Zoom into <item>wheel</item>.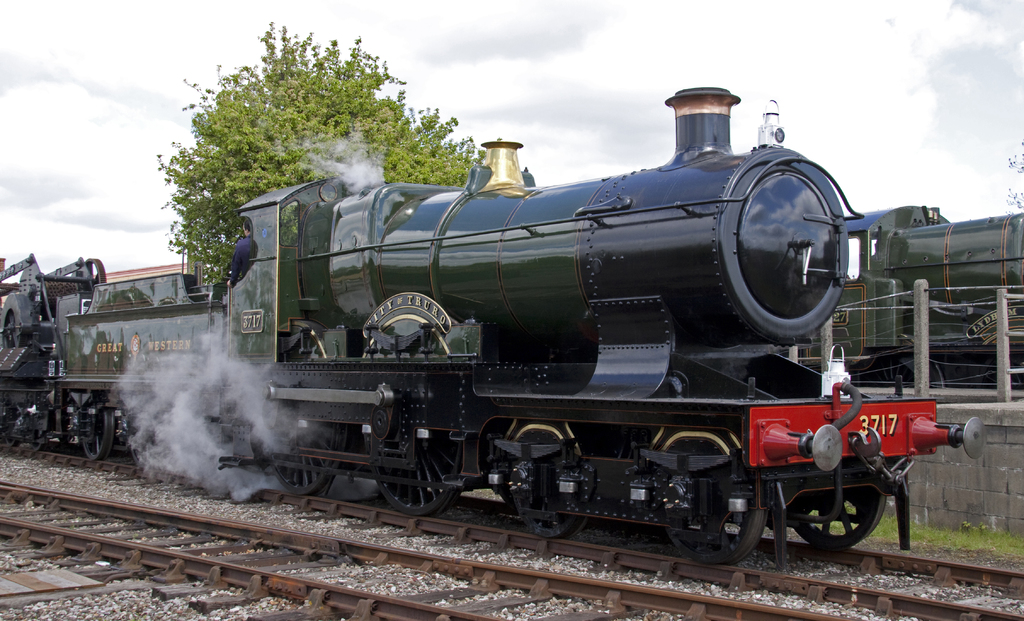
Zoom target: (788,484,884,551).
